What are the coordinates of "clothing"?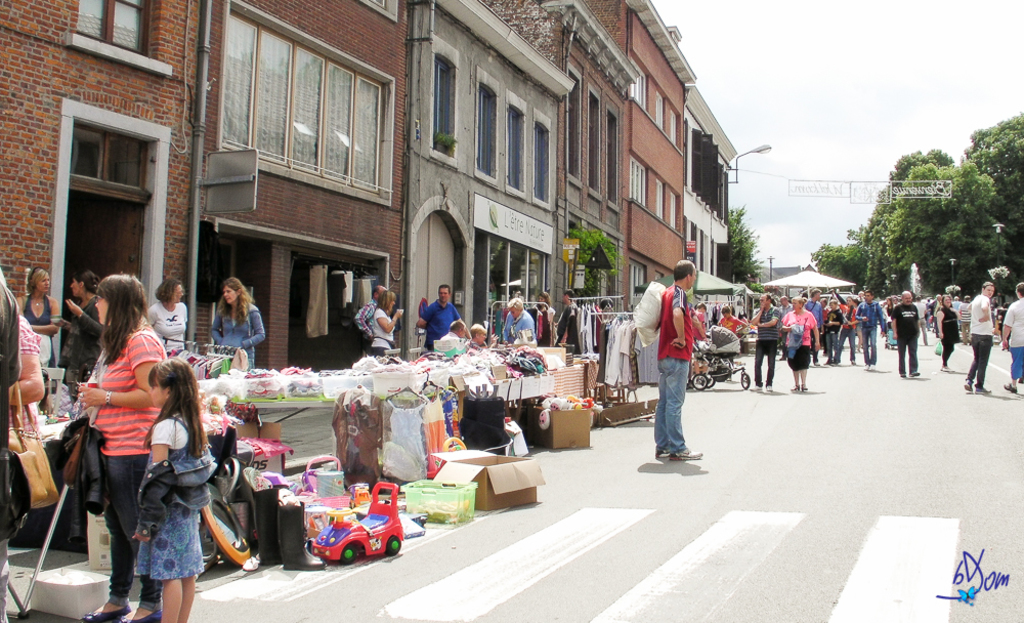
933:305:959:363.
